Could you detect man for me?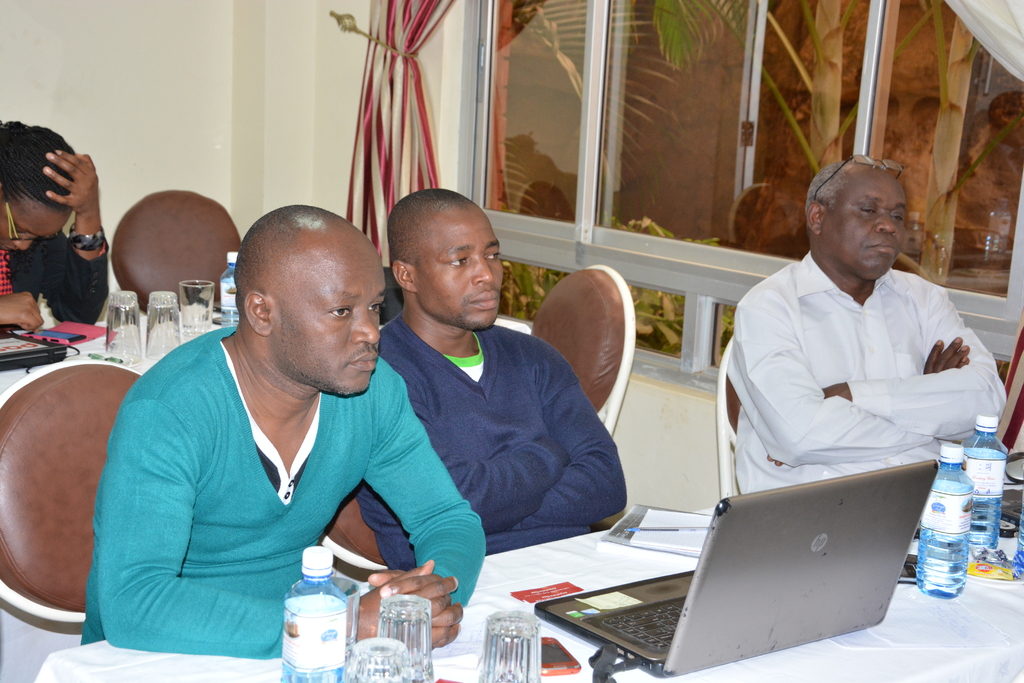
Detection result: pyautogui.locateOnScreen(351, 185, 630, 572).
